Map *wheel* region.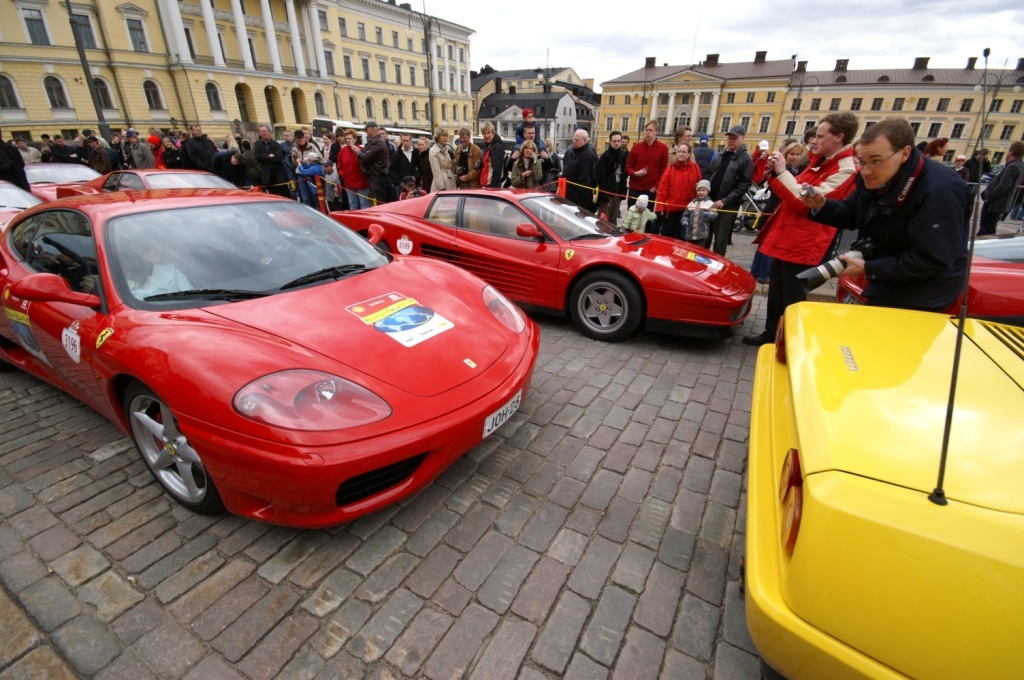
Mapped to crop(115, 392, 197, 514).
